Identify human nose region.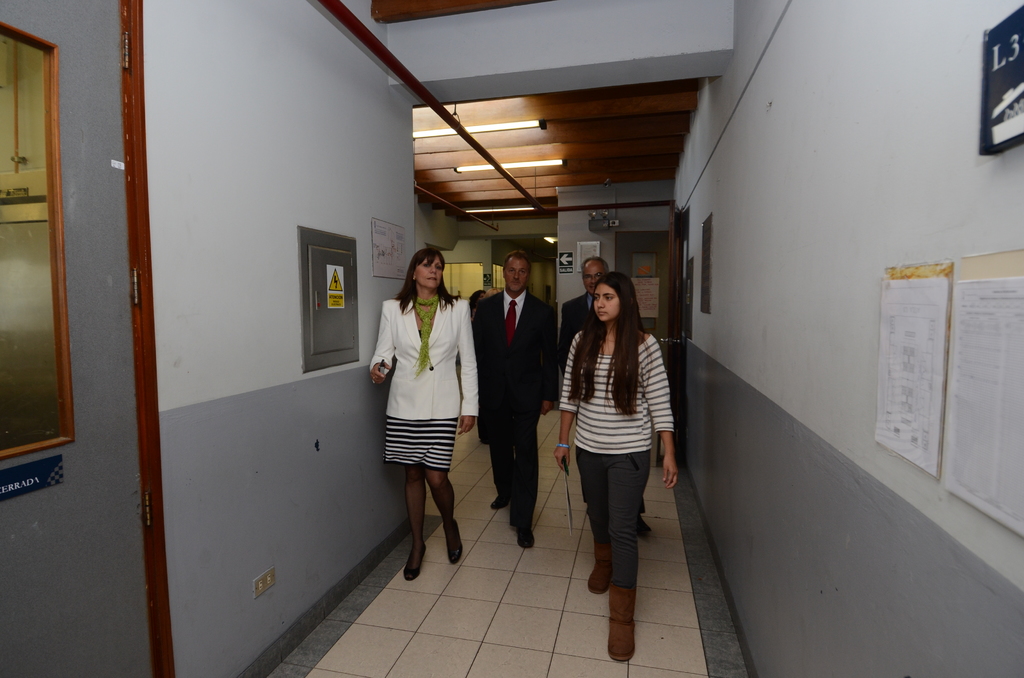
Region: 590:278:594:285.
